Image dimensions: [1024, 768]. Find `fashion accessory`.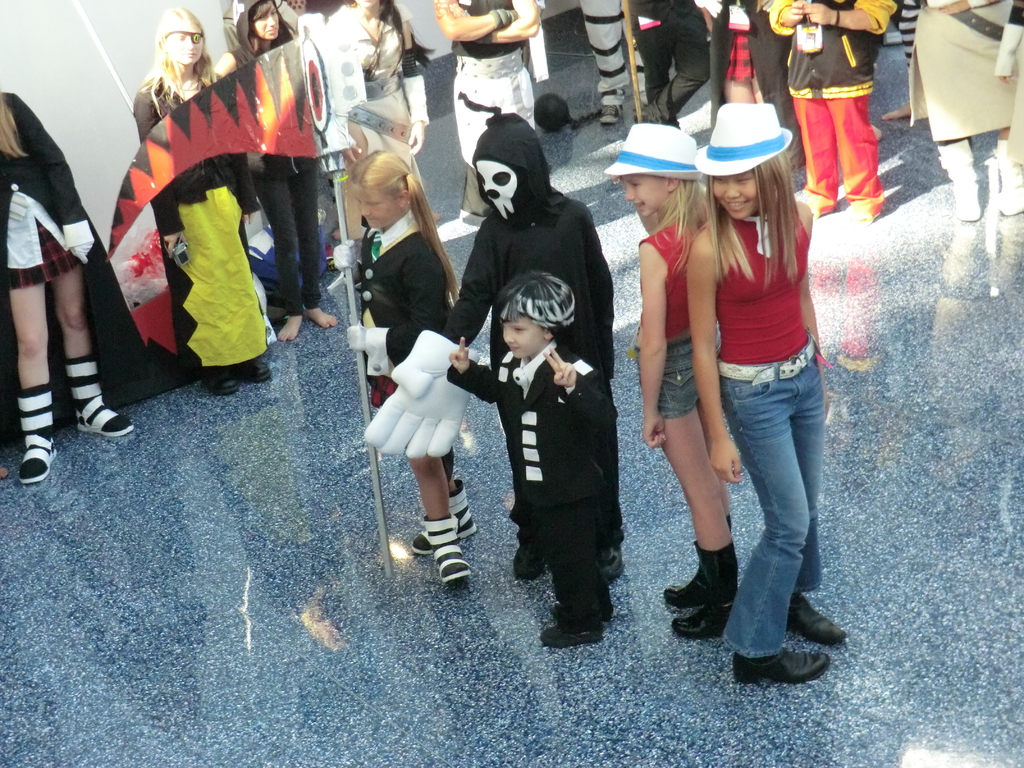
(x1=248, y1=358, x2=275, y2=380).
